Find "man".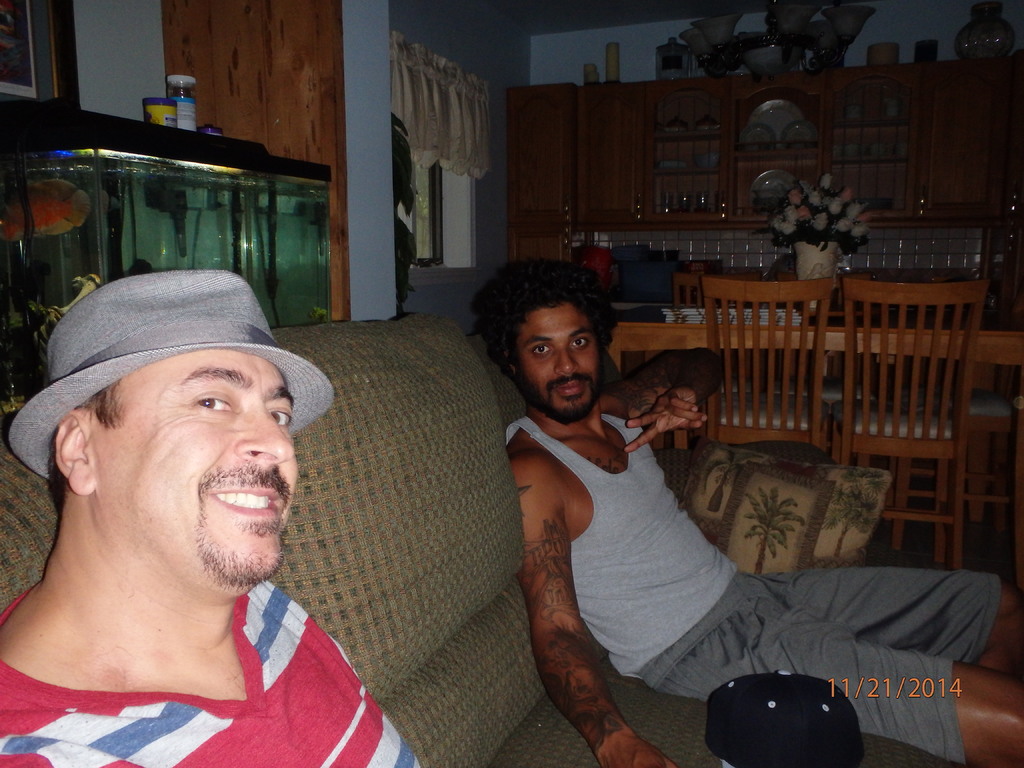
left=0, top=270, right=419, bottom=767.
